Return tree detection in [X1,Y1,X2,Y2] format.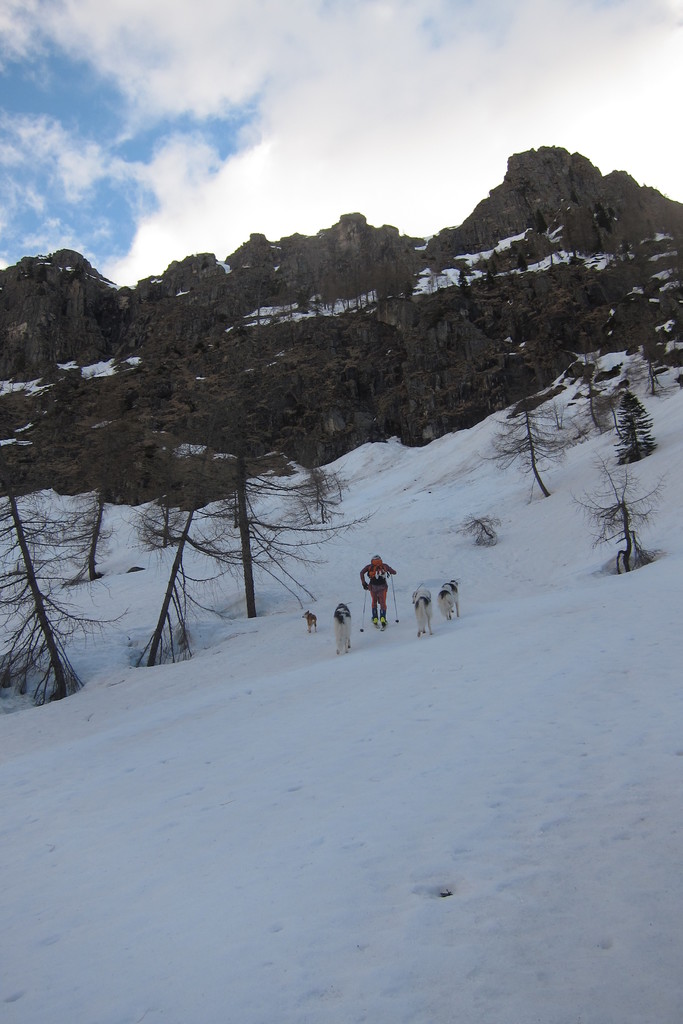
[129,388,373,616].
